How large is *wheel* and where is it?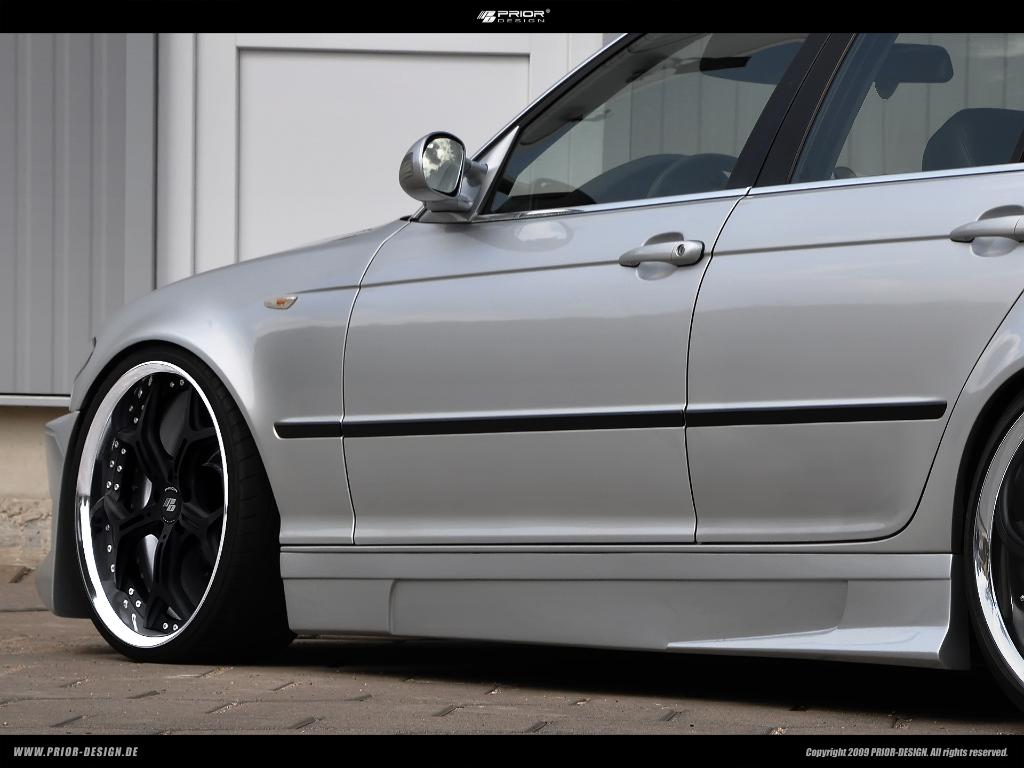
Bounding box: 76:326:233:668.
